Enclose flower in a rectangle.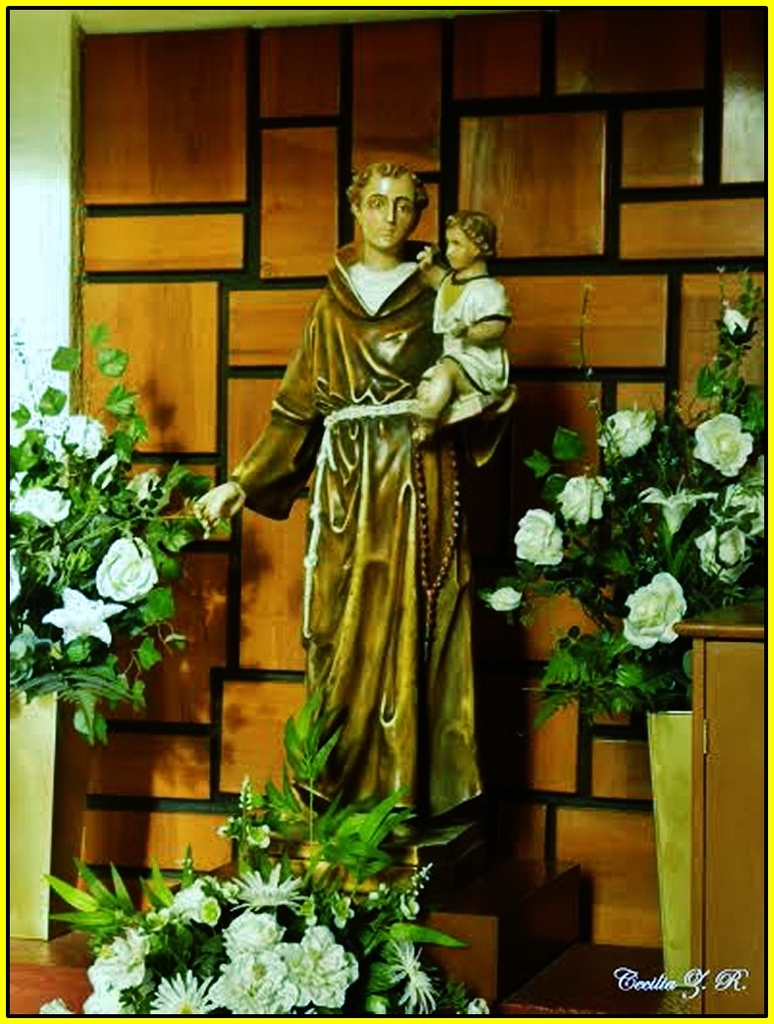
detection(637, 576, 708, 665).
